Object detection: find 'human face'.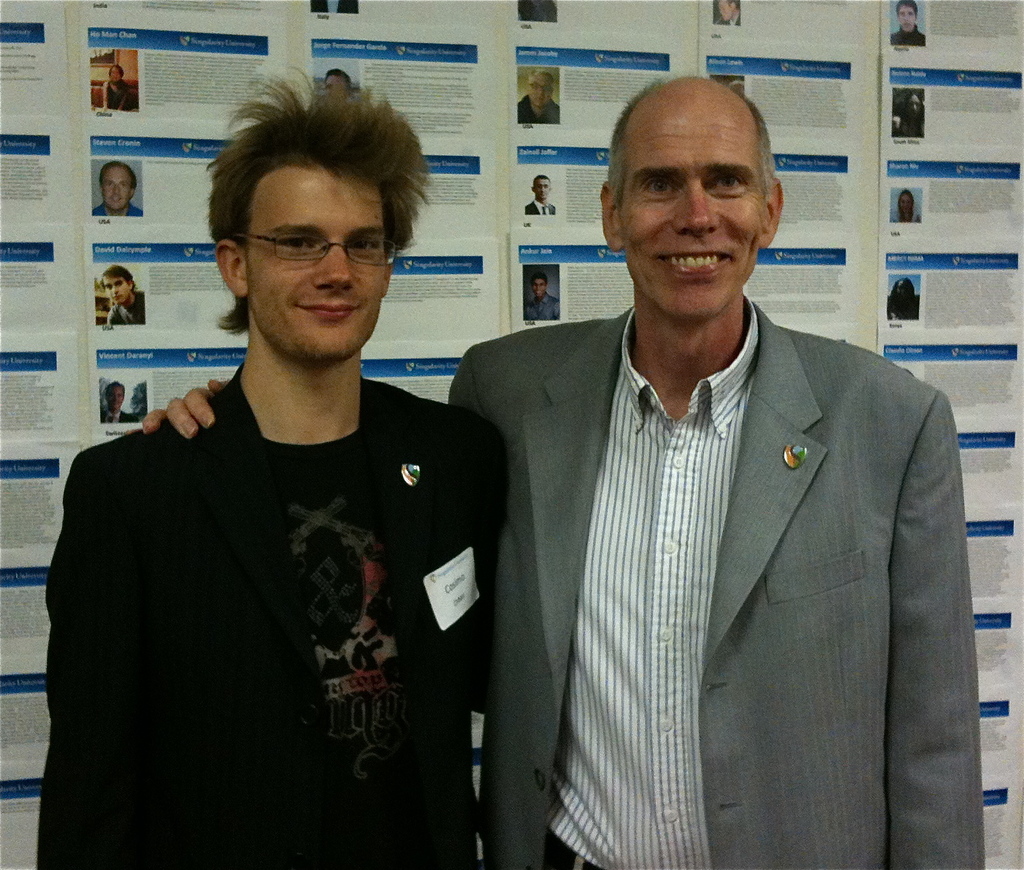
left=900, top=195, right=910, bottom=213.
